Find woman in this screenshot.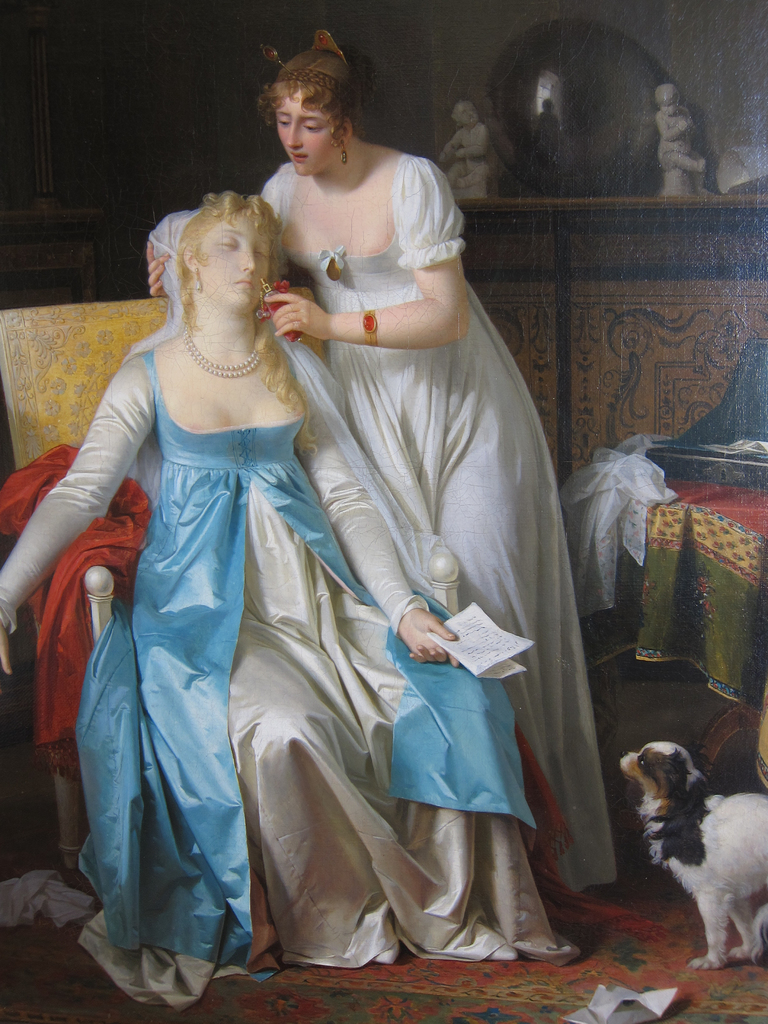
The bounding box for woman is x1=143, y1=29, x2=622, y2=912.
